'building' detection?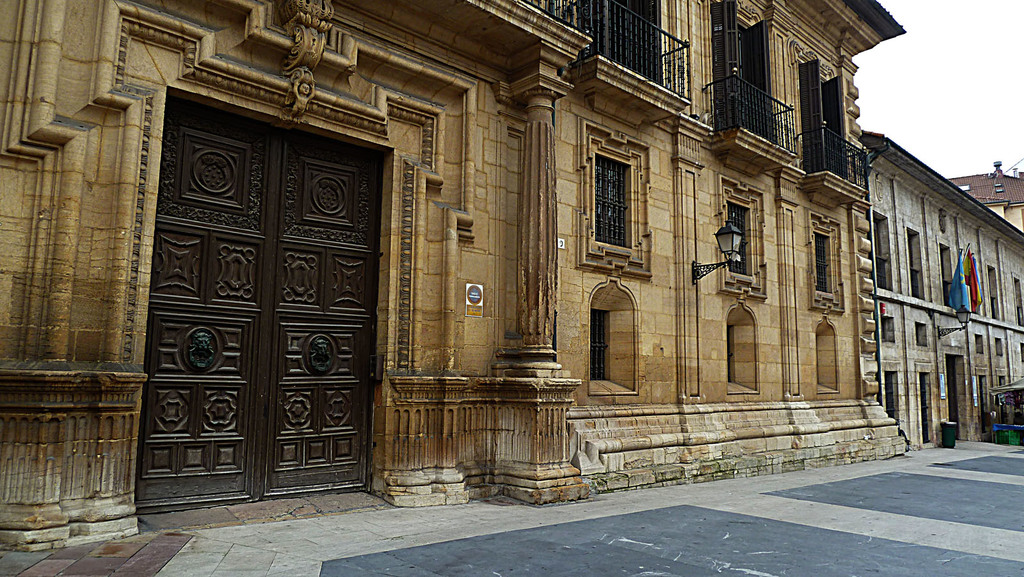
(left=0, top=0, right=910, bottom=555)
